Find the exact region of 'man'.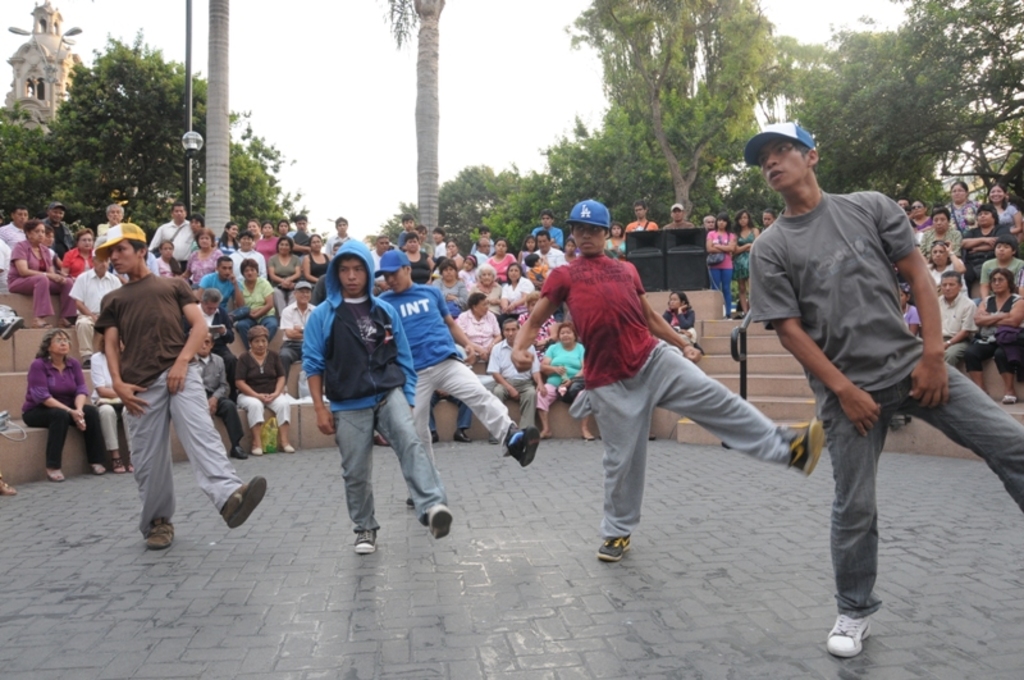
Exact region: 434,227,444,260.
